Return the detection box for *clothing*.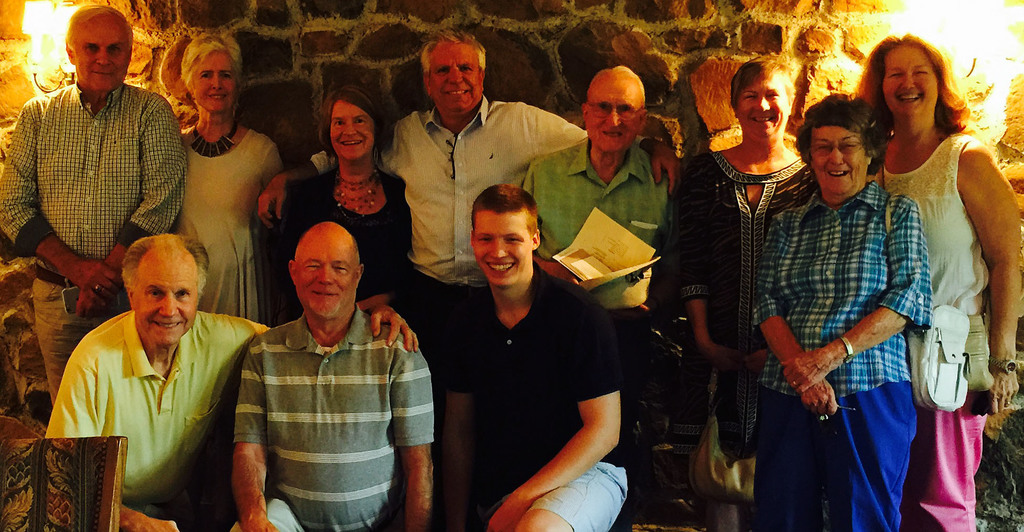
(862, 124, 998, 531).
